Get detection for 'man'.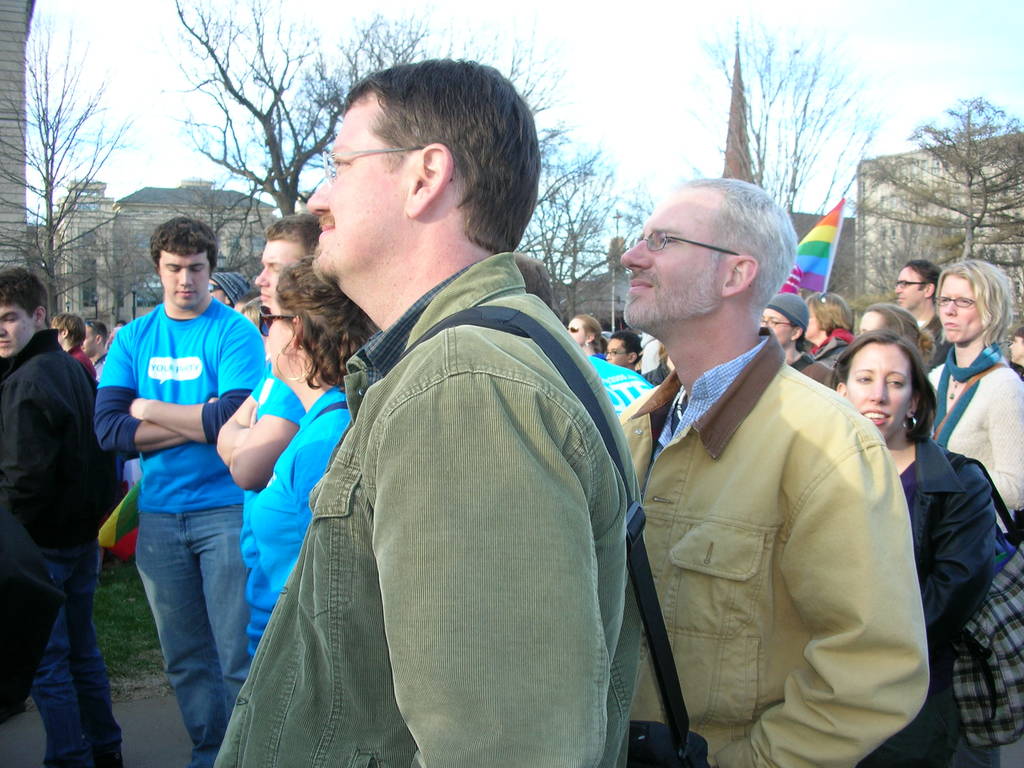
Detection: [0, 490, 67, 725].
